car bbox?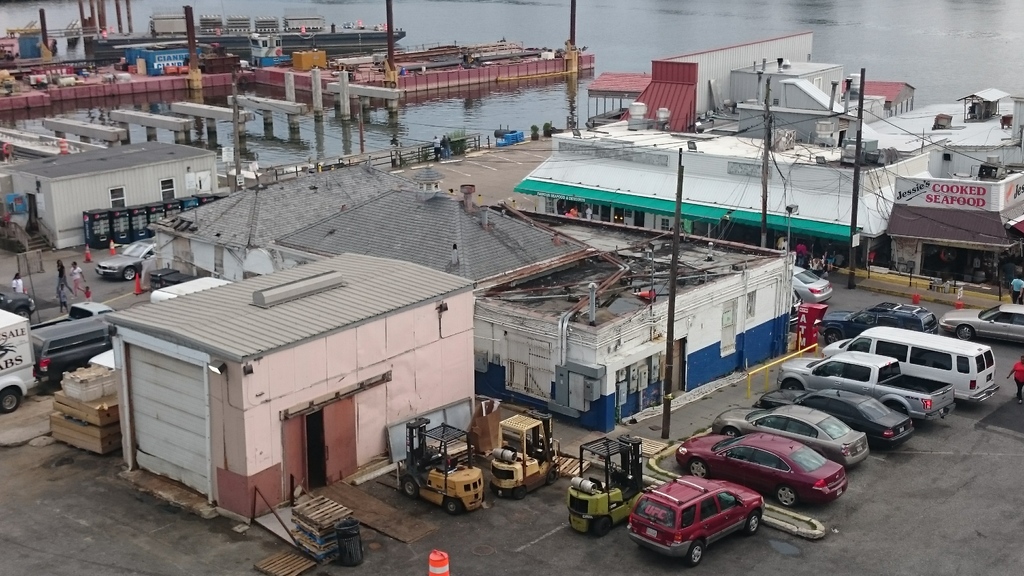
box=[820, 300, 939, 333]
